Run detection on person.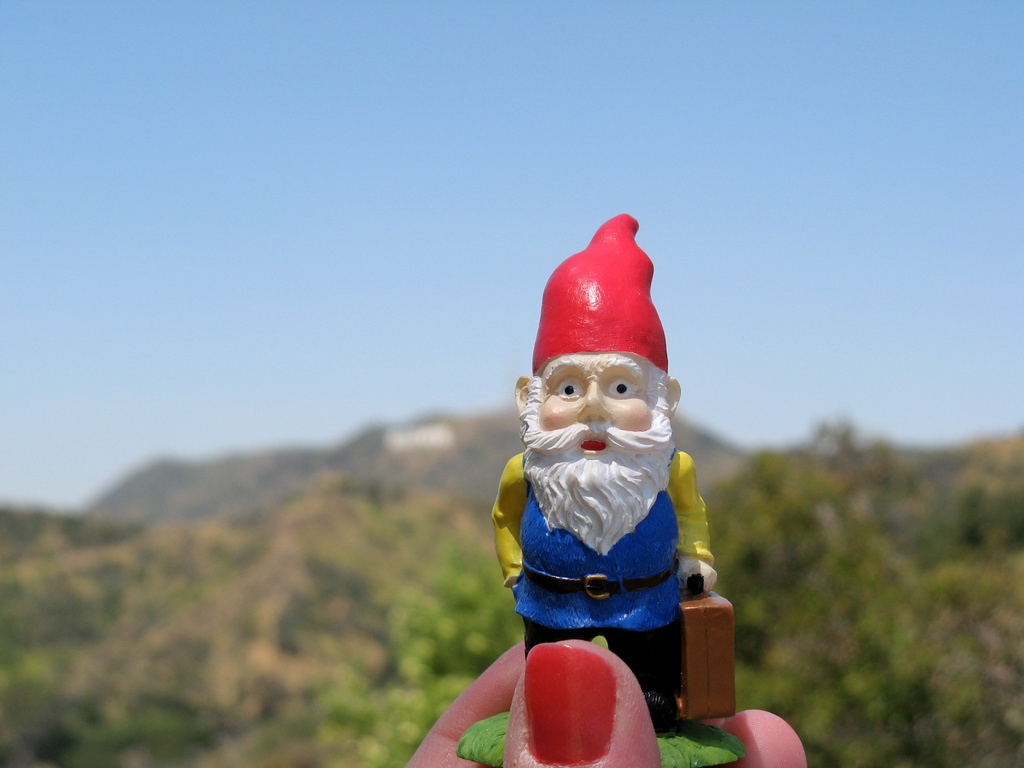
Result: bbox=[468, 166, 724, 745].
